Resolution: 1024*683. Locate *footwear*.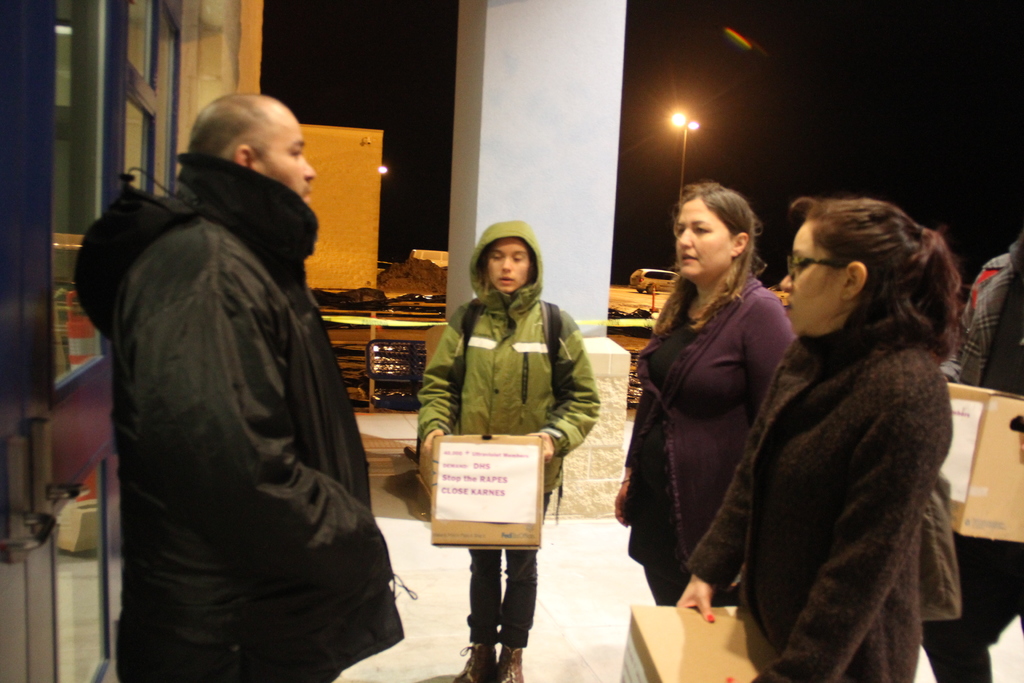
(left=452, top=637, right=493, bottom=682).
